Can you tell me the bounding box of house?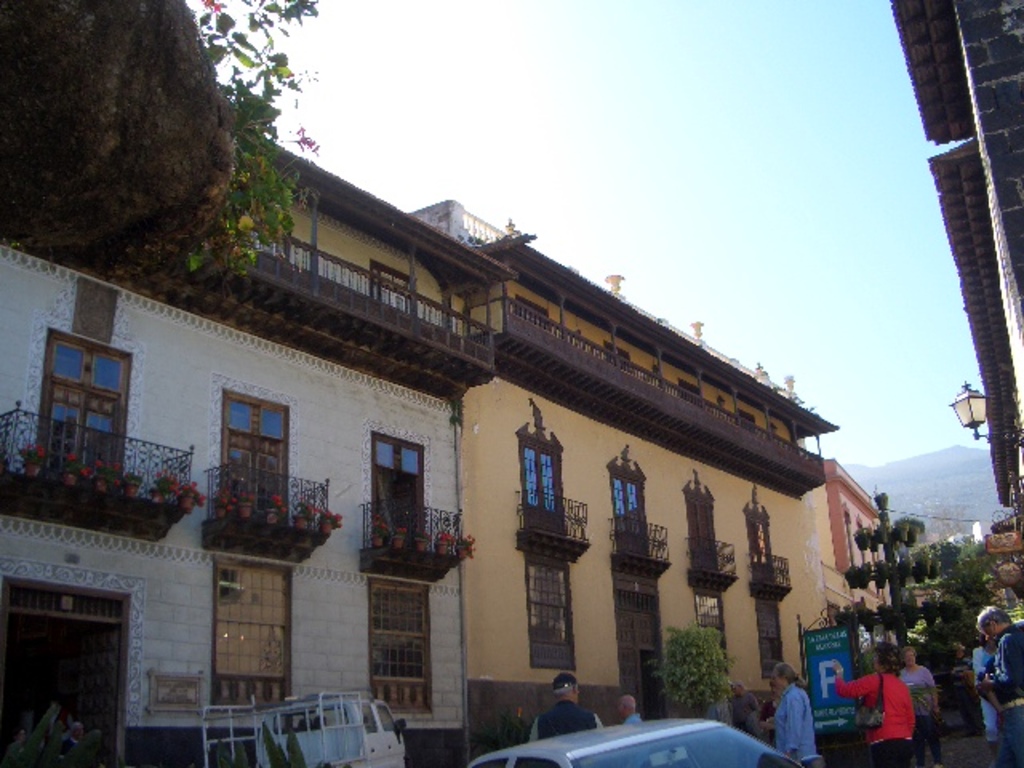
451:198:824:766.
